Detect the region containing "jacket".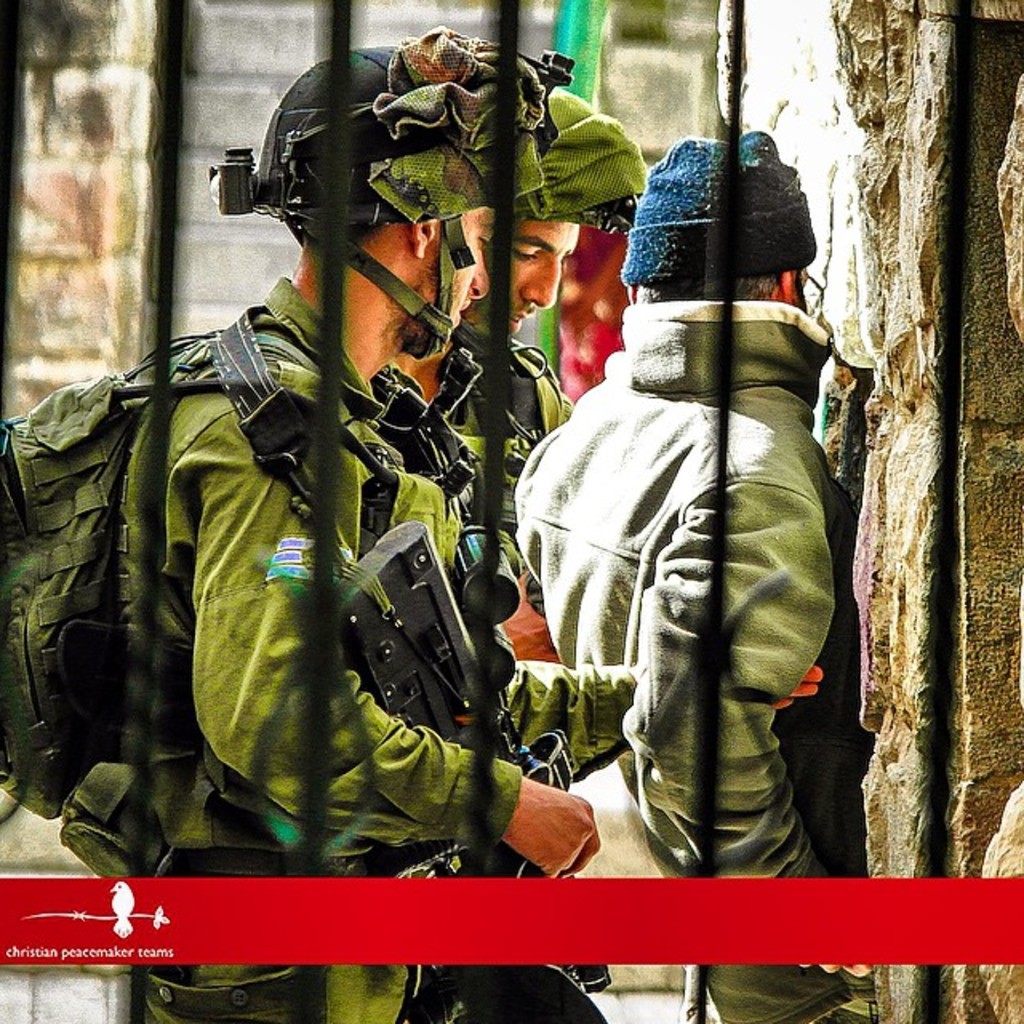
{"left": 510, "top": 154, "right": 862, "bottom": 869}.
